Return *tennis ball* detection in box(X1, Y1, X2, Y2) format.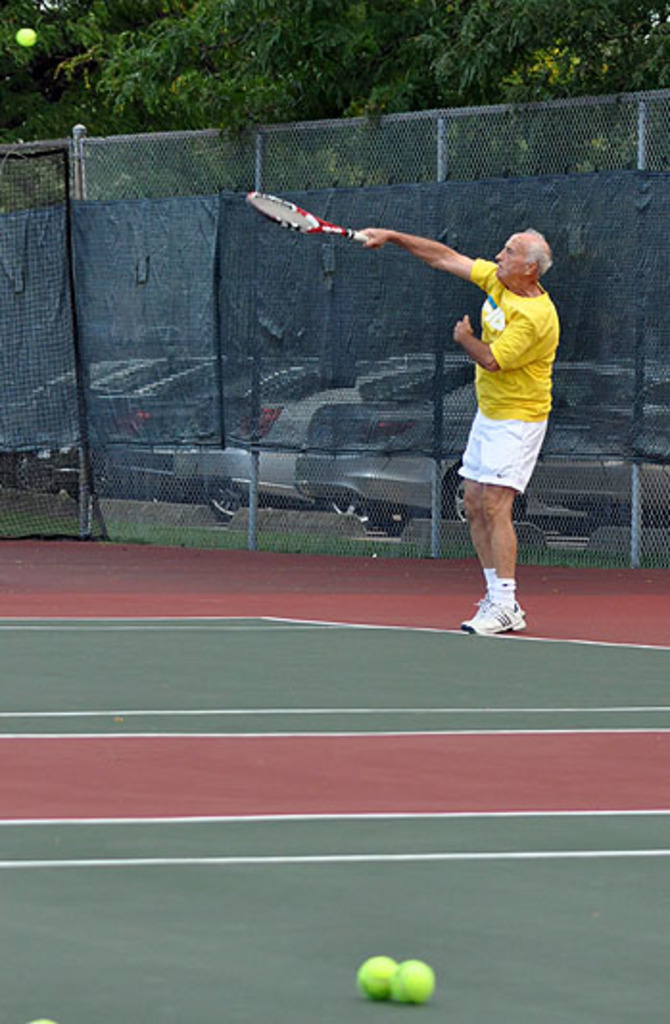
box(386, 961, 434, 1001).
